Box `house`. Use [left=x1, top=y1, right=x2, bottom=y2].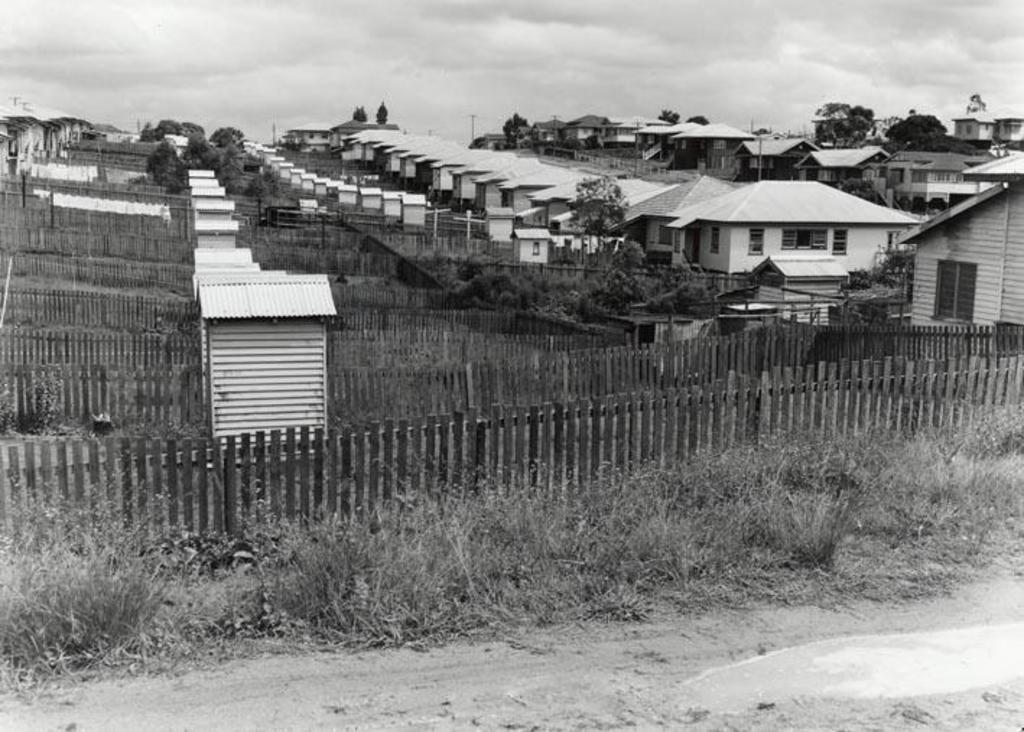
[left=804, top=143, right=895, bottom=185].
